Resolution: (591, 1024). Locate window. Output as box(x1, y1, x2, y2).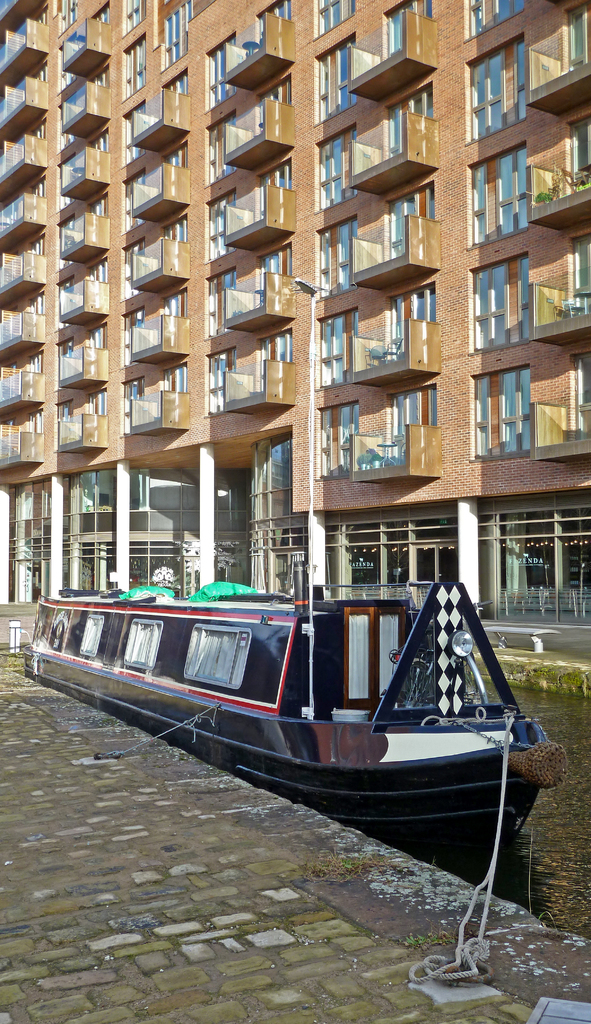
box(314, 401, 356, 478).
